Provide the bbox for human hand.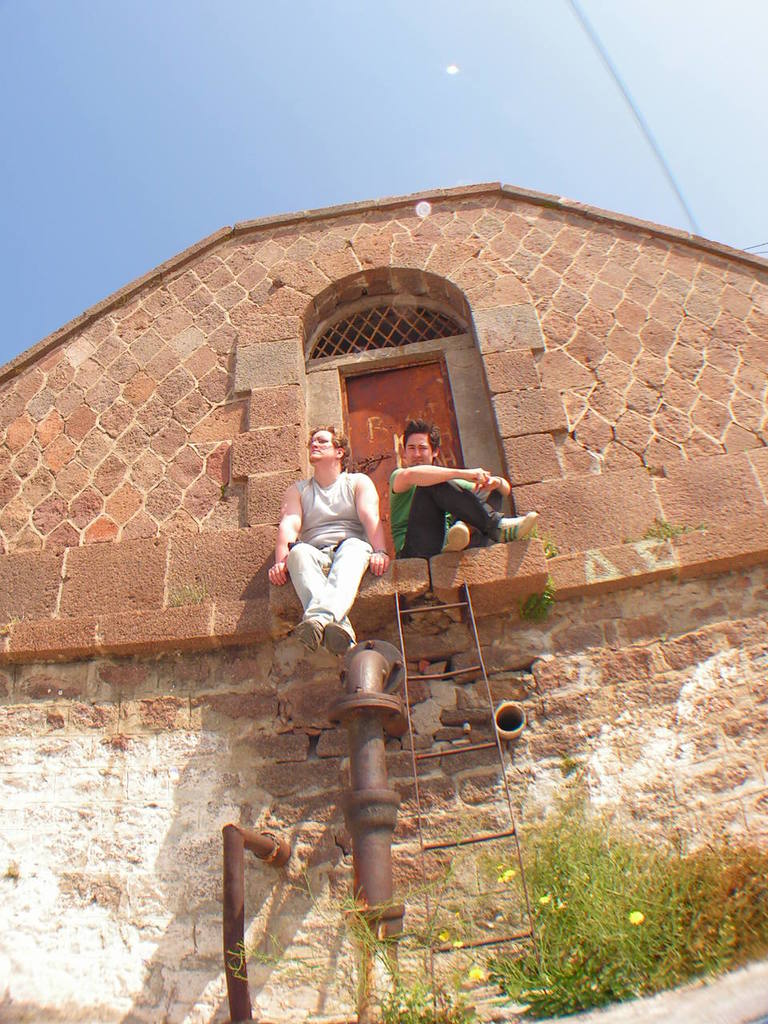
left=366, top=552, right=392, bottom=576.
